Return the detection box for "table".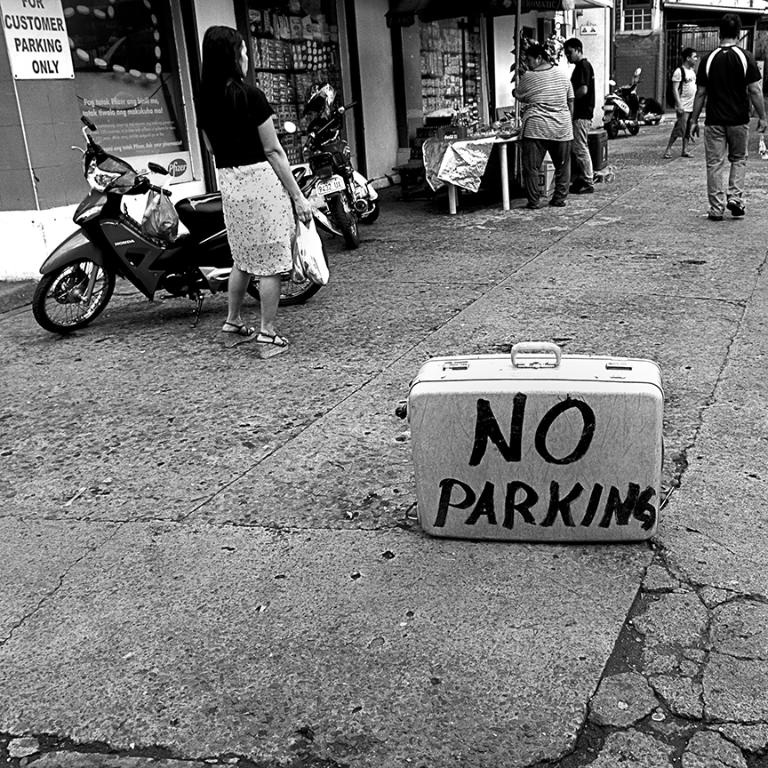
bbox=(424, 134, 520, 215).
